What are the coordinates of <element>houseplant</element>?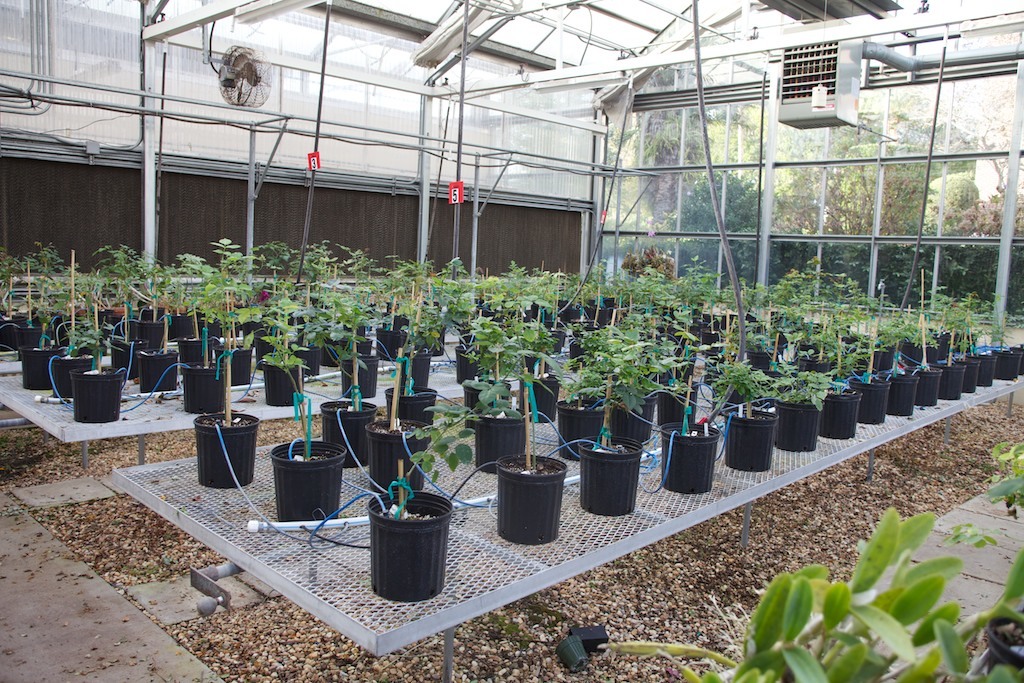
box=[937, 312, 954, 407].
